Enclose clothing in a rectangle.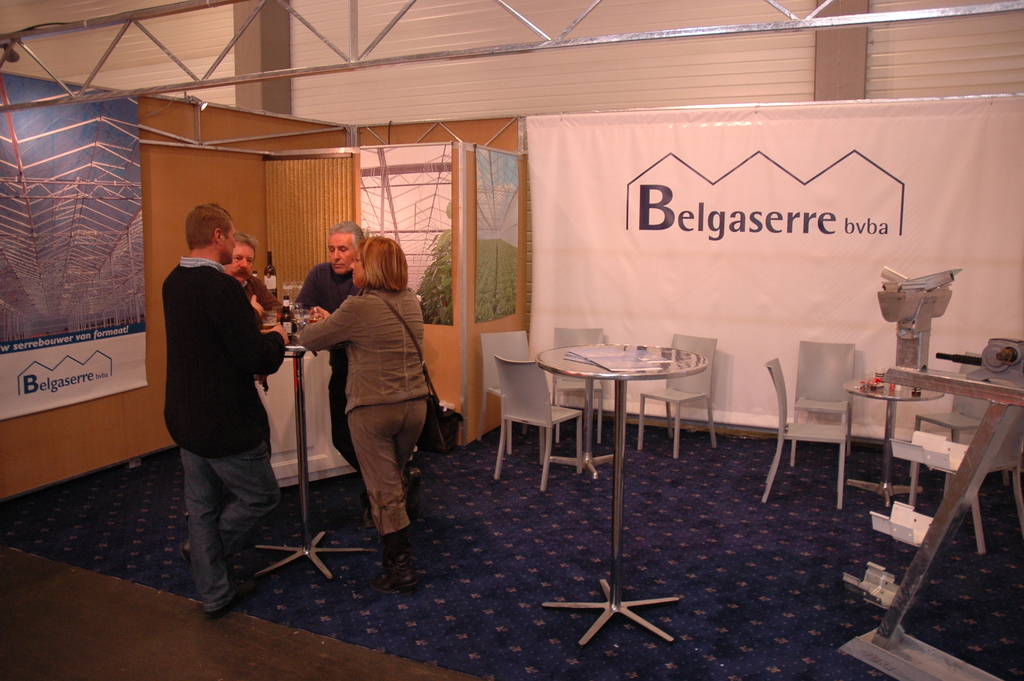
l=156, t=254, r=287, b=615.
